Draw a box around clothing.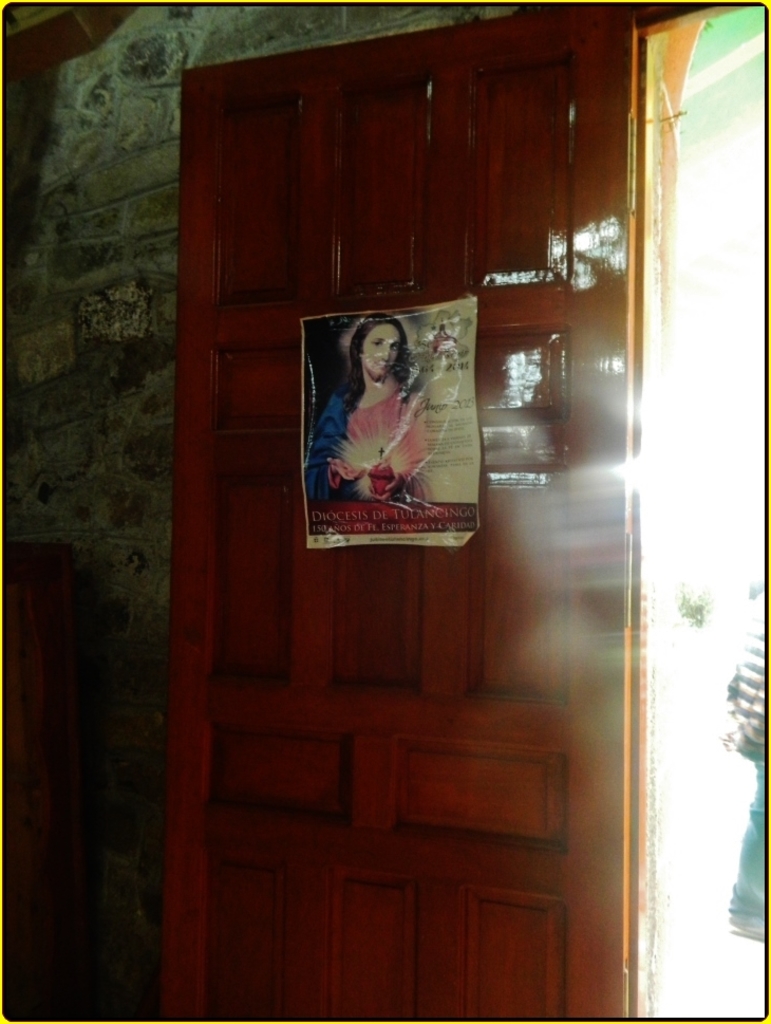
detection(301, 373, 435, 503).
